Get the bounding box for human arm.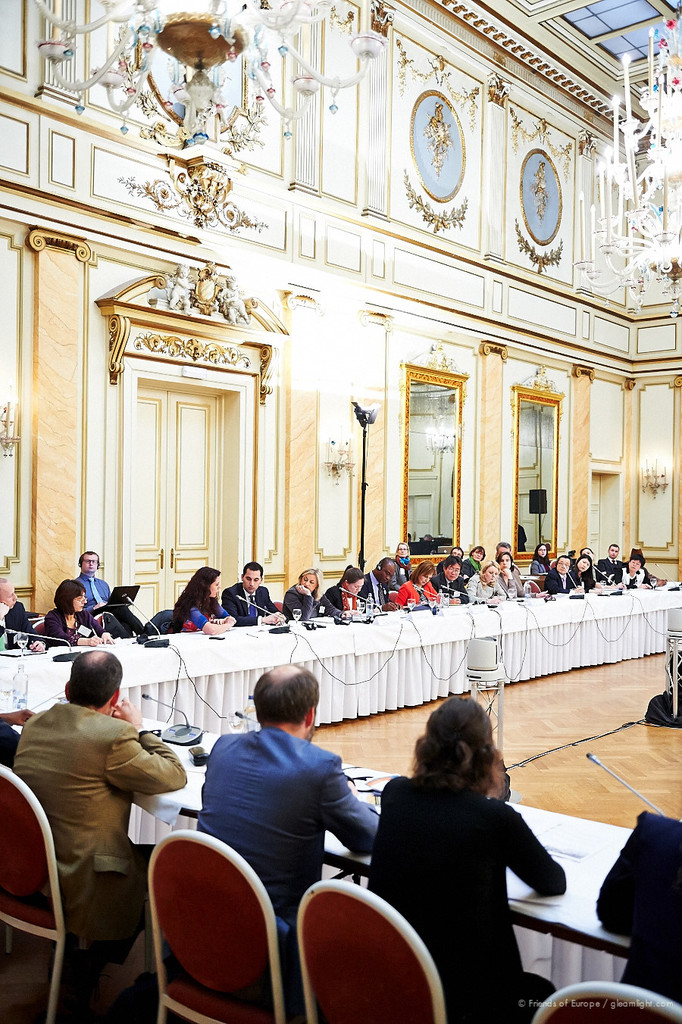
l=552, t=572, r=589, b=601.
